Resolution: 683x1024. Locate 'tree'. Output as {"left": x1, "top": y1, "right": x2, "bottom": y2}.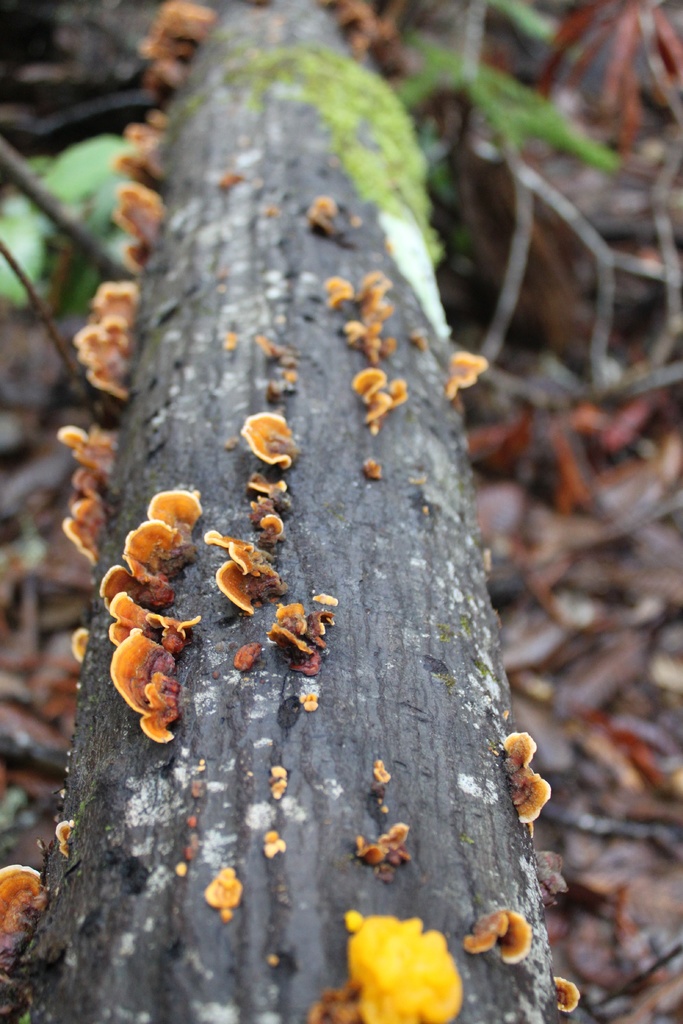
{"left": 16, "top": 0, "right": 682, "bottom": 1023}.
